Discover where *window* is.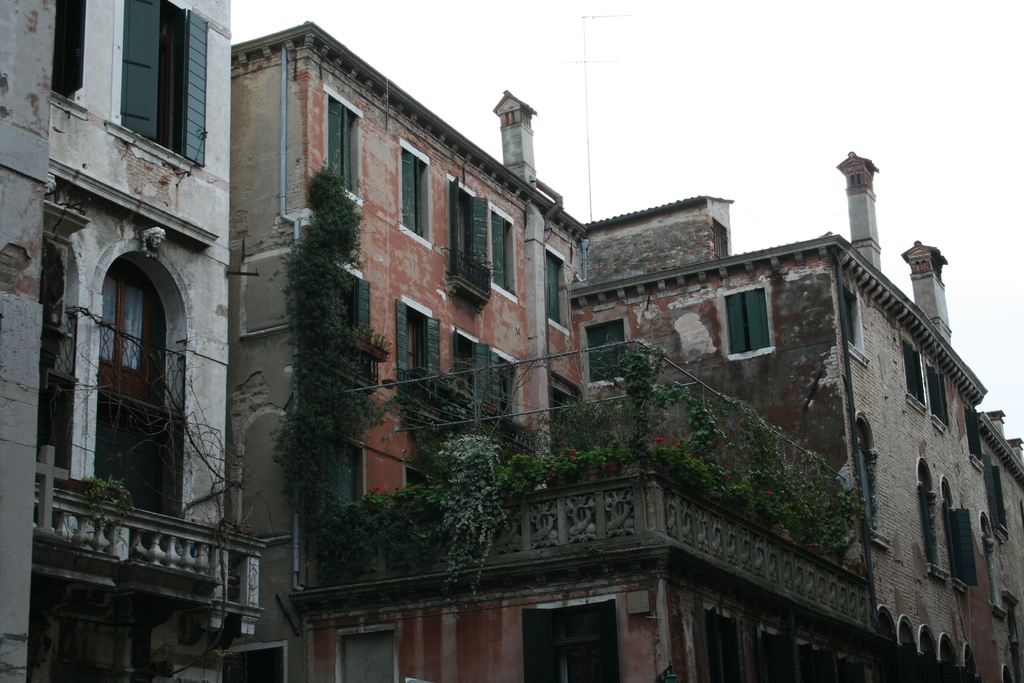
Discovered at pyautogui.locateOnScreen(582, 320, 627, 393).
